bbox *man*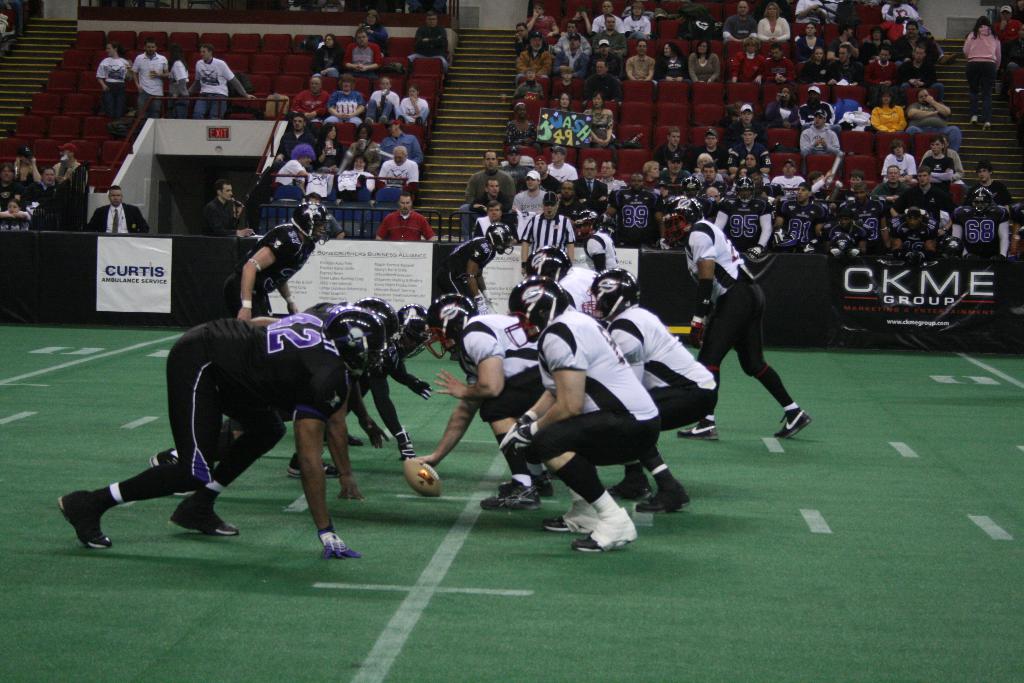
pyautogui.locateOnScreen(152, 295, 397, 479)
